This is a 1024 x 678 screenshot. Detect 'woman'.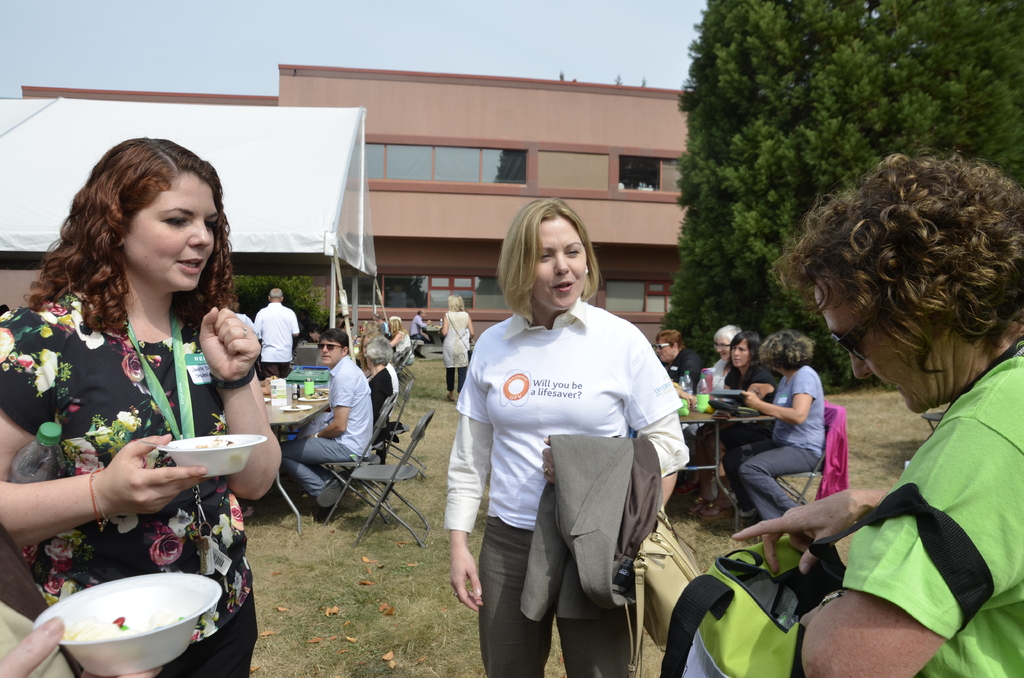
pyautogui.locateOnScreen(363, 344, 400, 424).
